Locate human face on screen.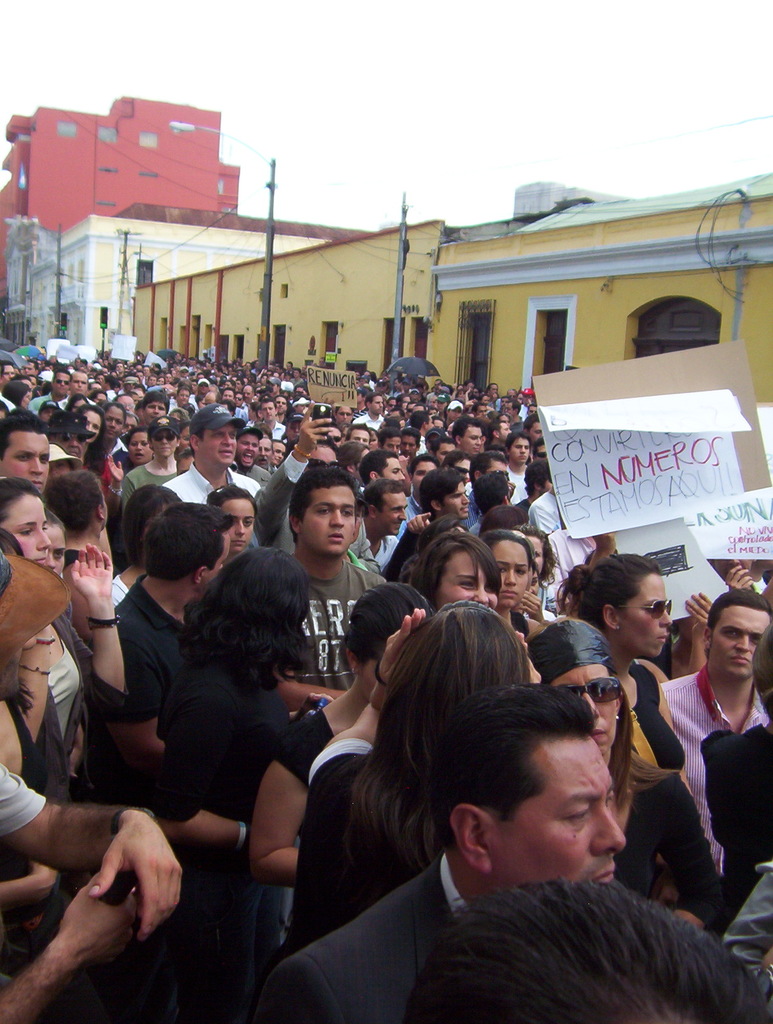
On screen at box=[307, 483, 359, 555].
